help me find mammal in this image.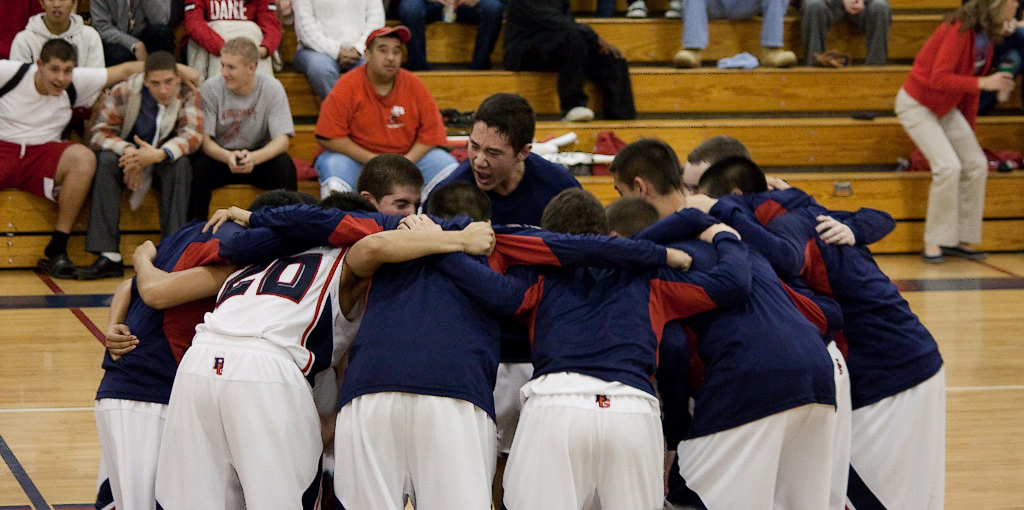
Found it: [507, 0, 624, 127].
